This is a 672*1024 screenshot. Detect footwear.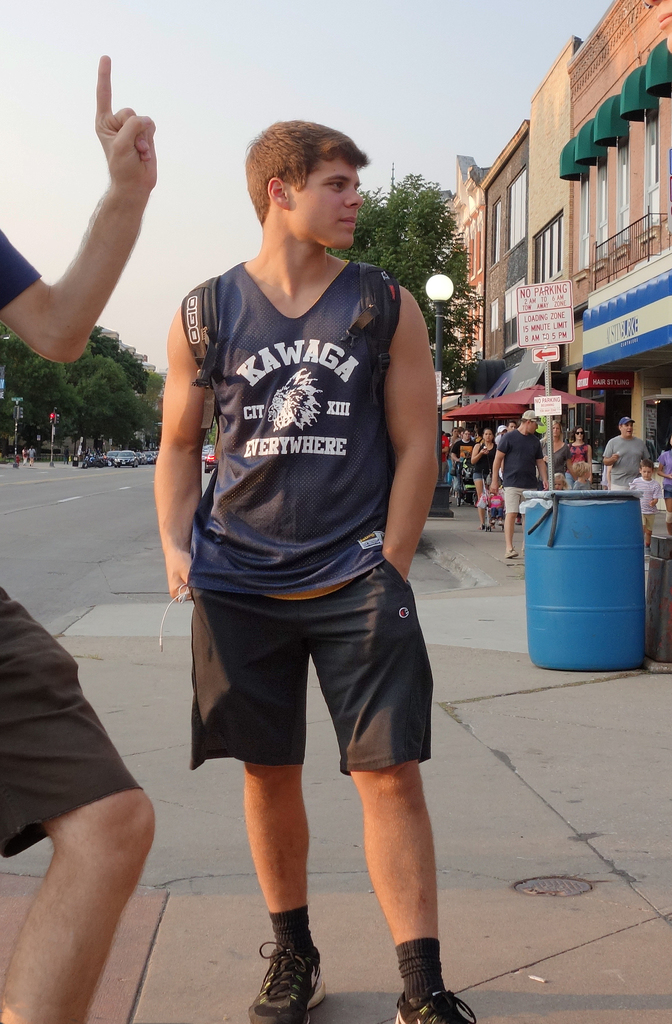
locate(501, 545, 519, 562).
